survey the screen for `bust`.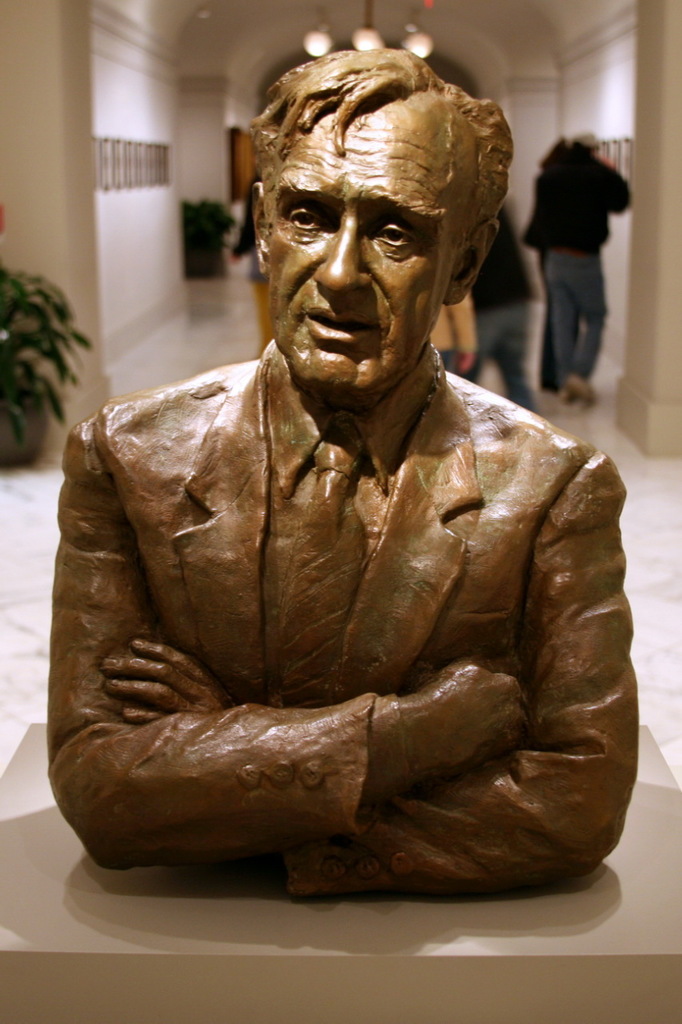
Survey found: left=46, top=49, right=641, bottom=904.
